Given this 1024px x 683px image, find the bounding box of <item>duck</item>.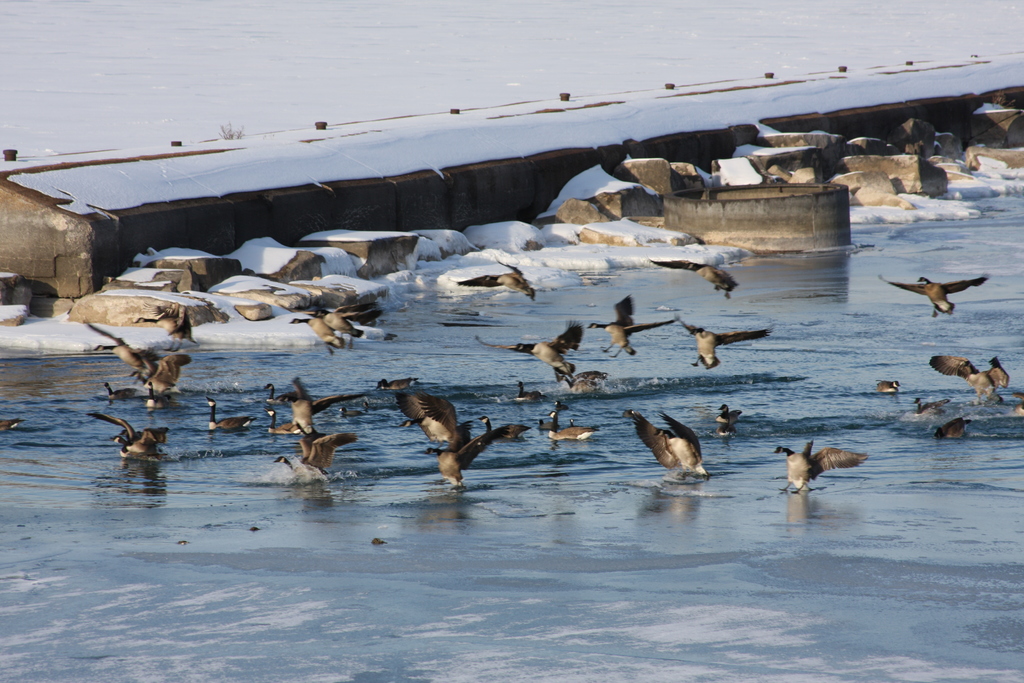
locate(936, 410, 978, 441).
